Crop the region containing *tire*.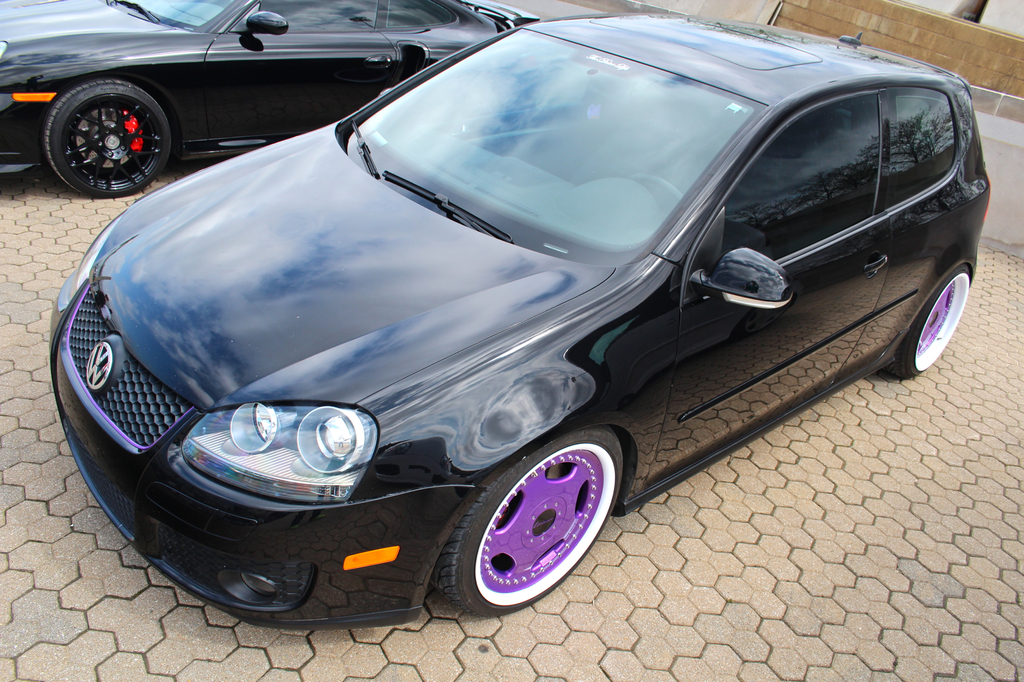
Crop region: 433 425 623 617.
